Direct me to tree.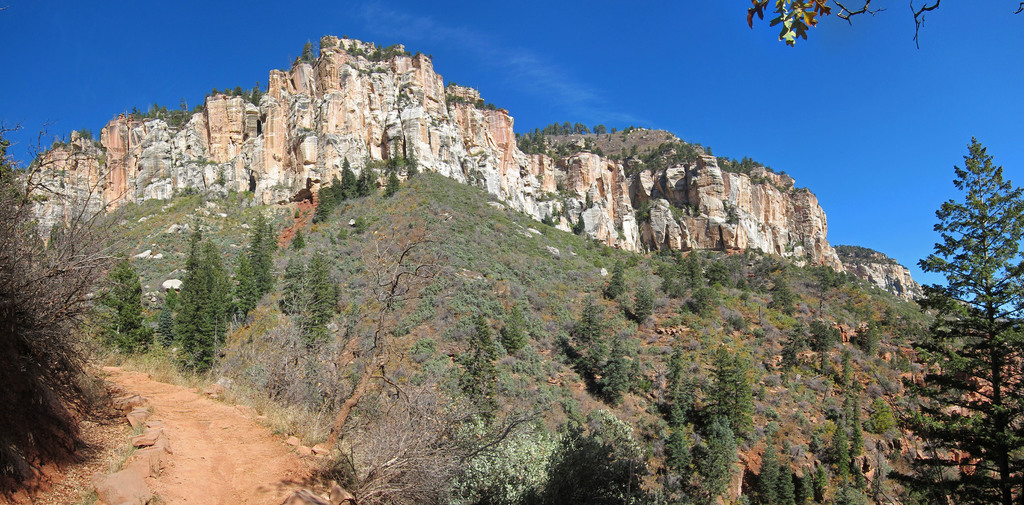
Direction: 311,249,342,327.
